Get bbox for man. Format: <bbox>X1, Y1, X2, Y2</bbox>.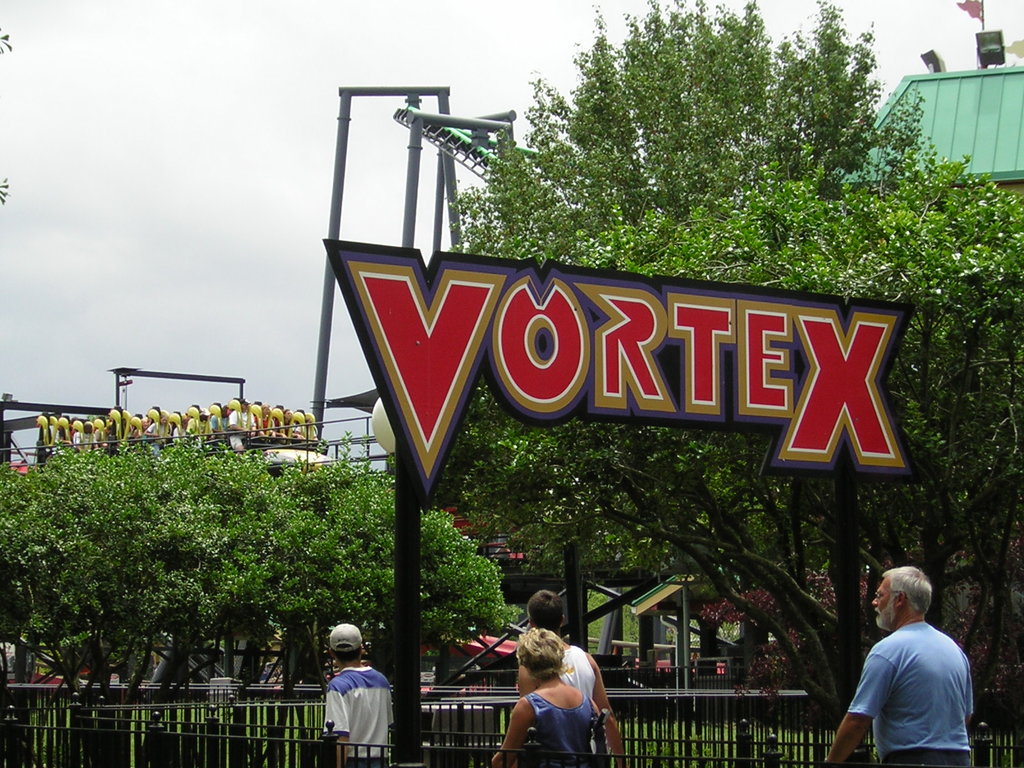
<bbox>322, 621, 396, 767</bbox>.
